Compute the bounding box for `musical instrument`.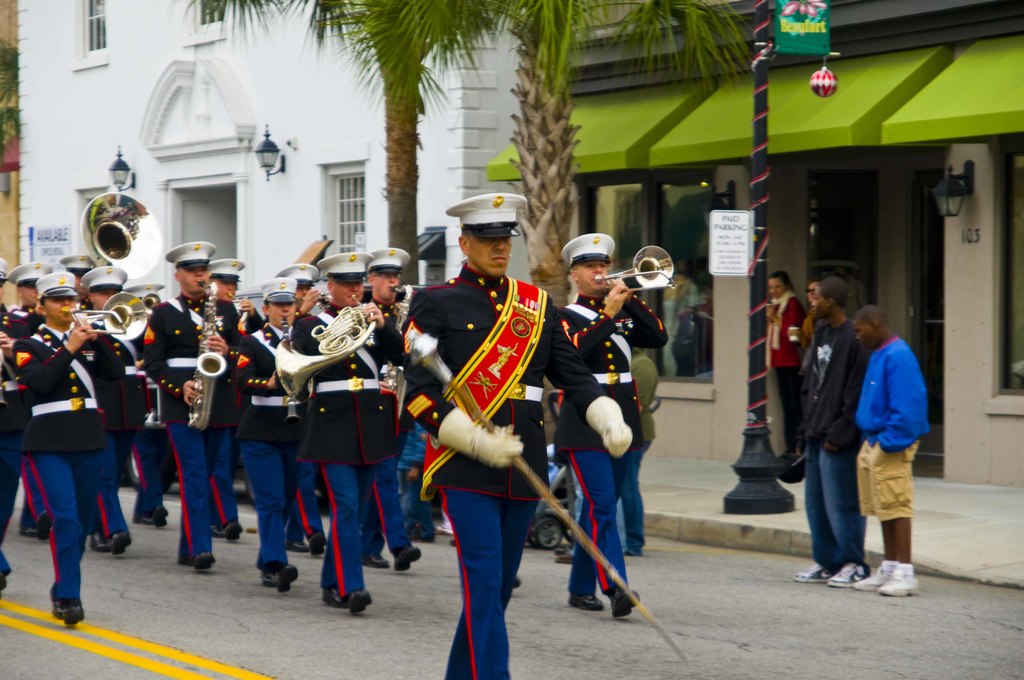
(61, 289, 150, 342).
